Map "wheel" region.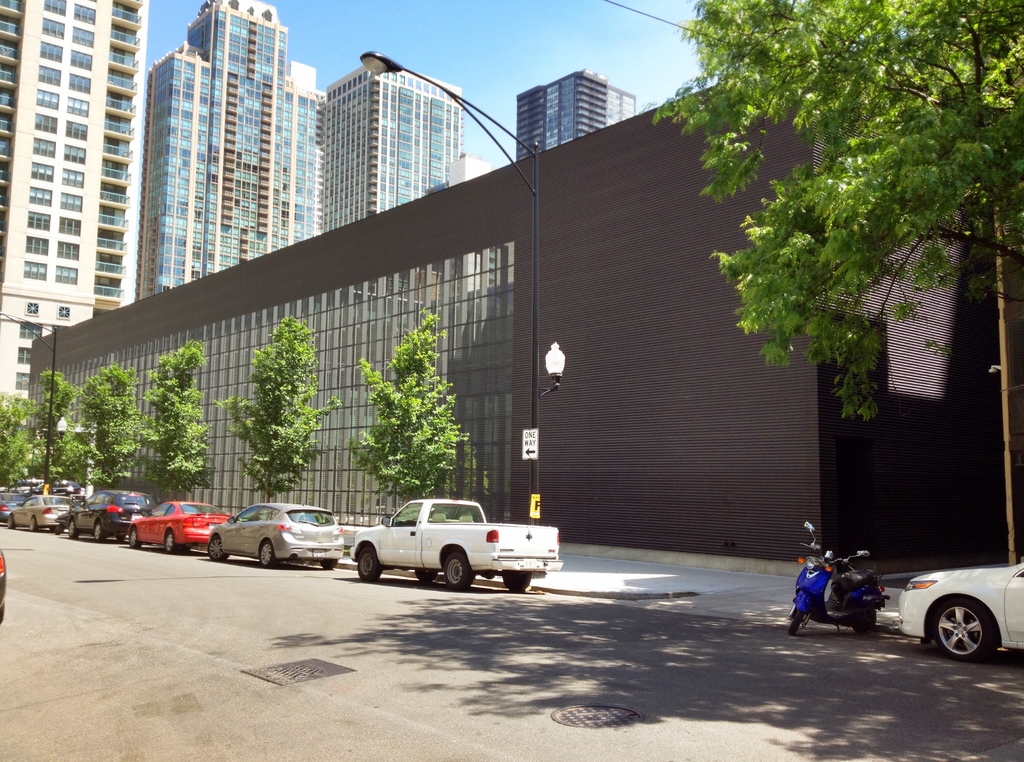
Mapped to bbox=(261, 538, 273, 568).
